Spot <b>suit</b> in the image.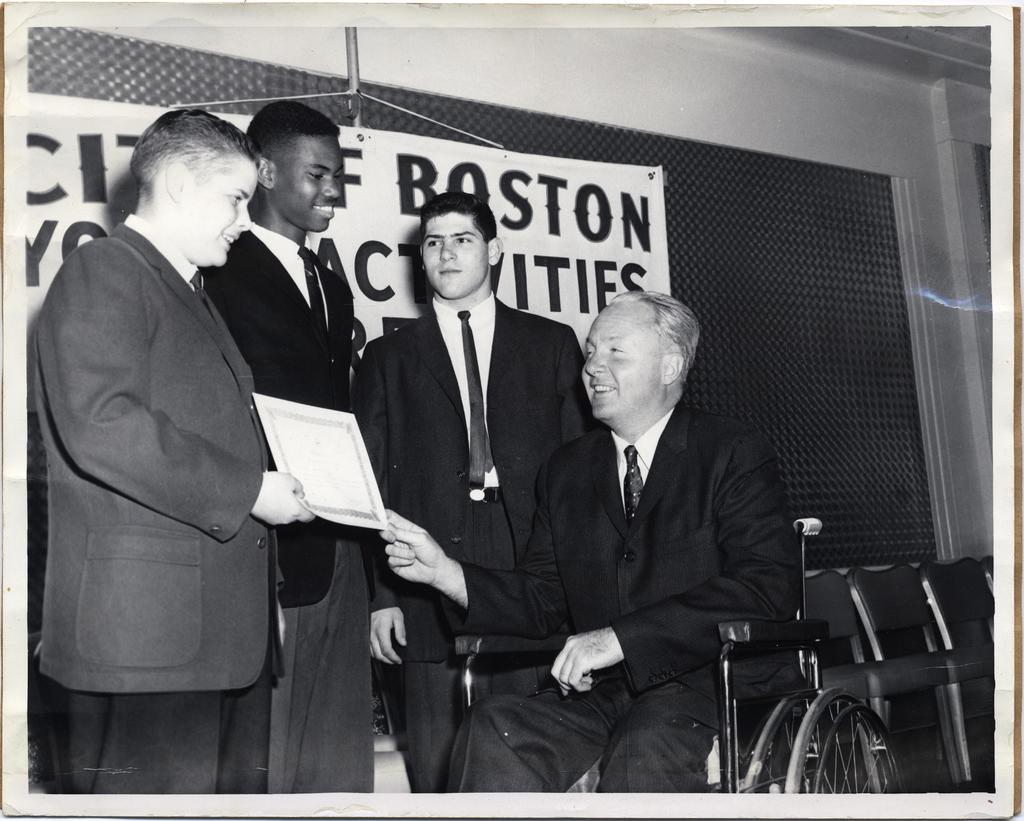
<b>suit</b> found at BBox(347, 292, 608, 797).
